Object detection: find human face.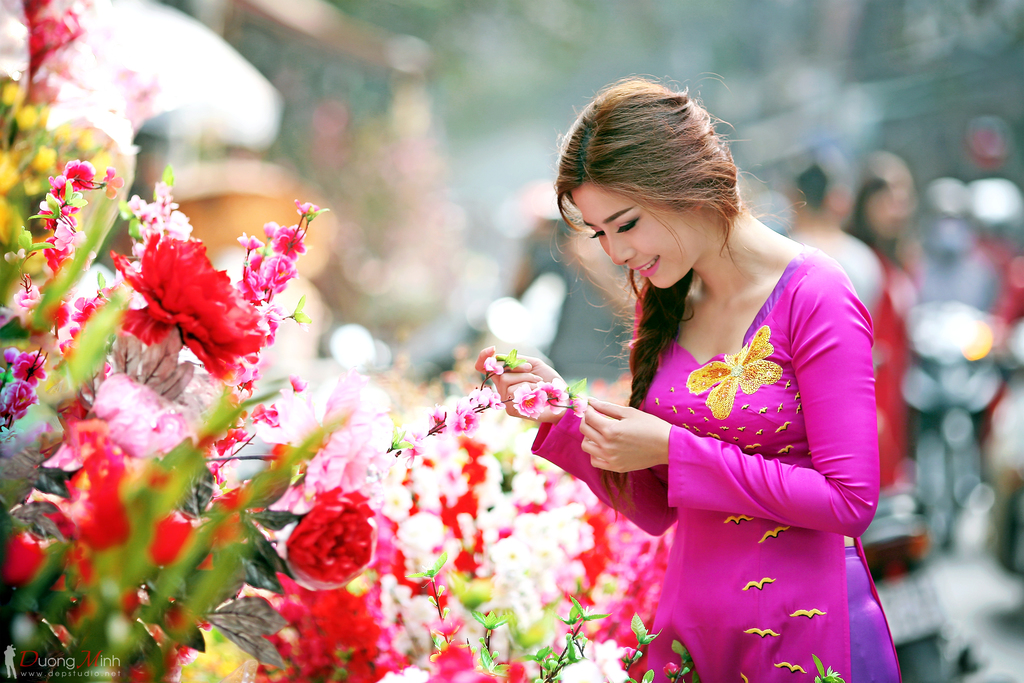
(left=570, top=179, right=712, bottom=286).
